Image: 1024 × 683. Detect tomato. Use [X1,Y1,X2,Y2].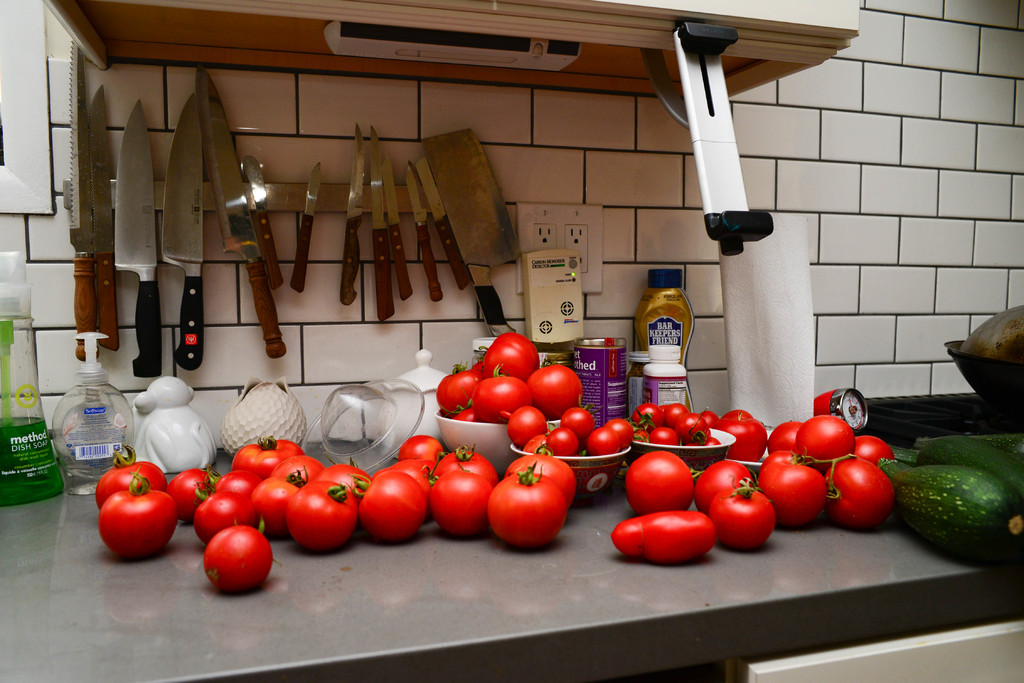
[708,482,775,551].
